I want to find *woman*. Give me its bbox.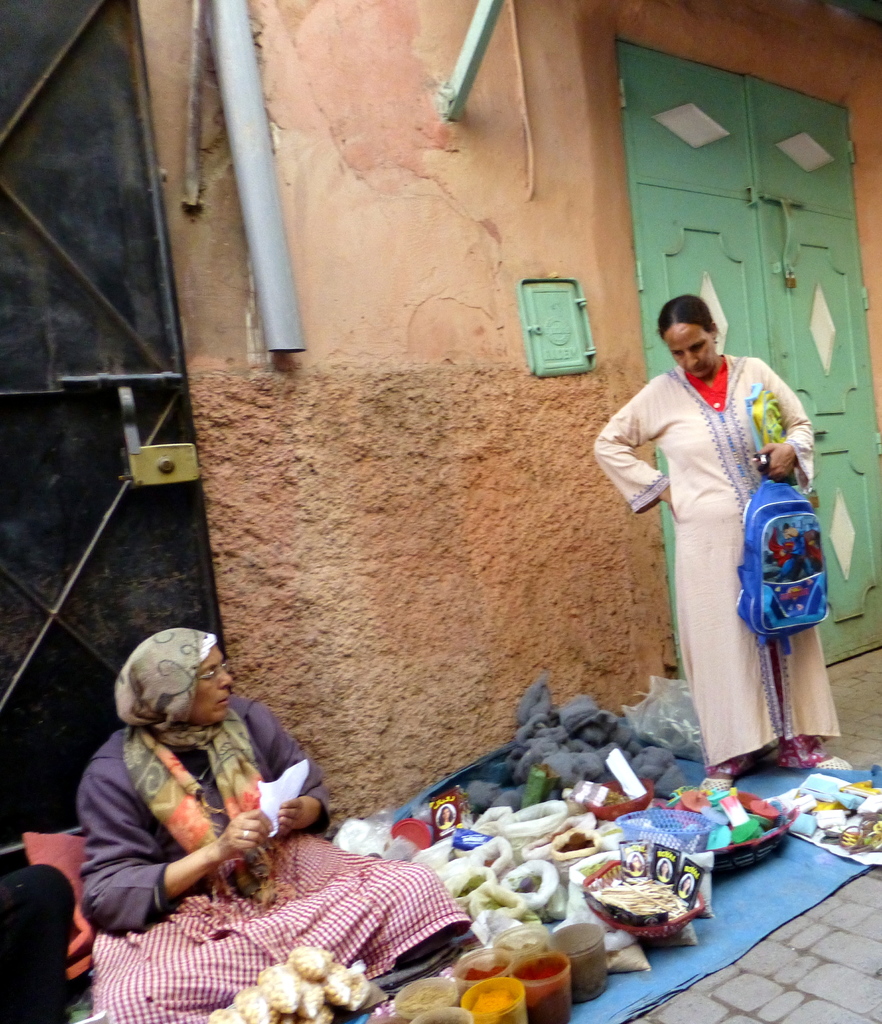
x1=56 y1=620 x2=461 y2=1009.
